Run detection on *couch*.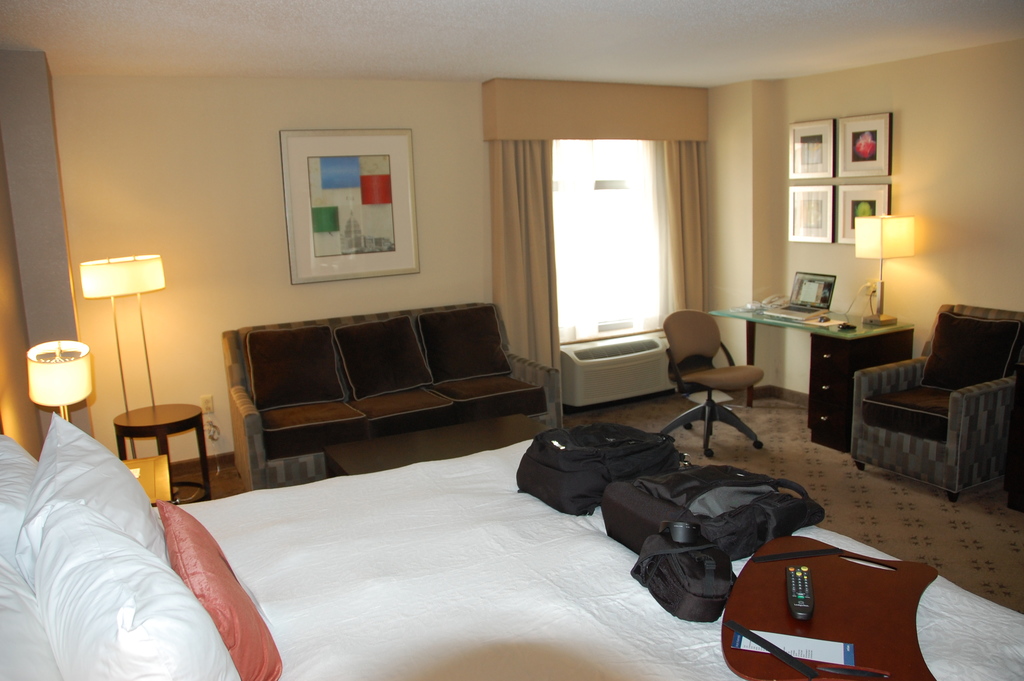
Result: pyautogui.locateOnScreen(202, 300, 578, 492).
